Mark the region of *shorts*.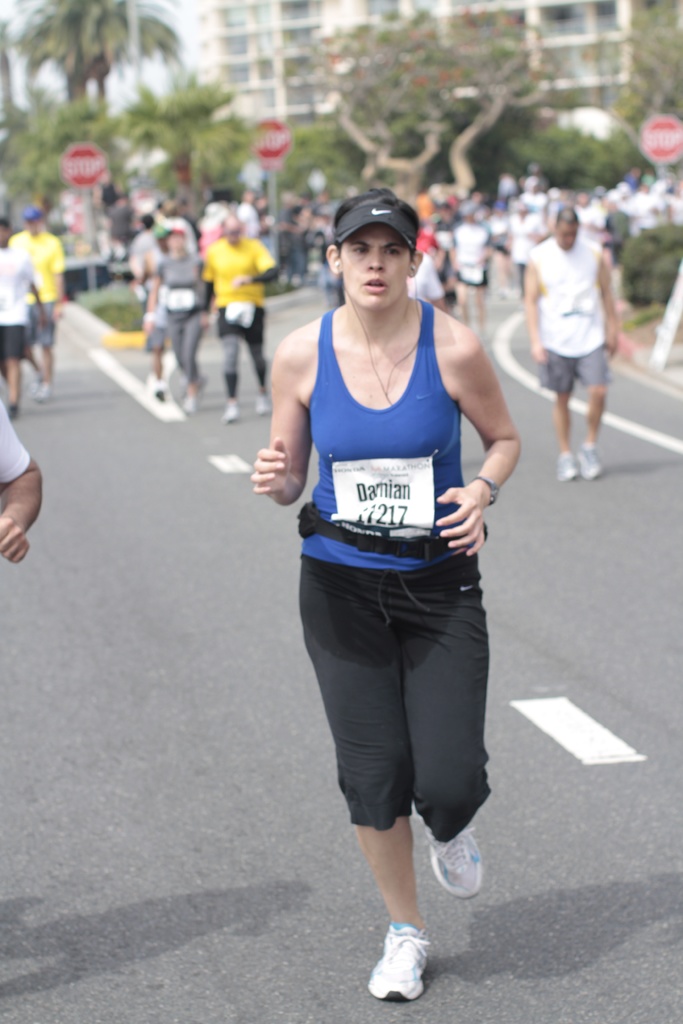
Region: [left=0, top=326, right=28, bottom=363].
